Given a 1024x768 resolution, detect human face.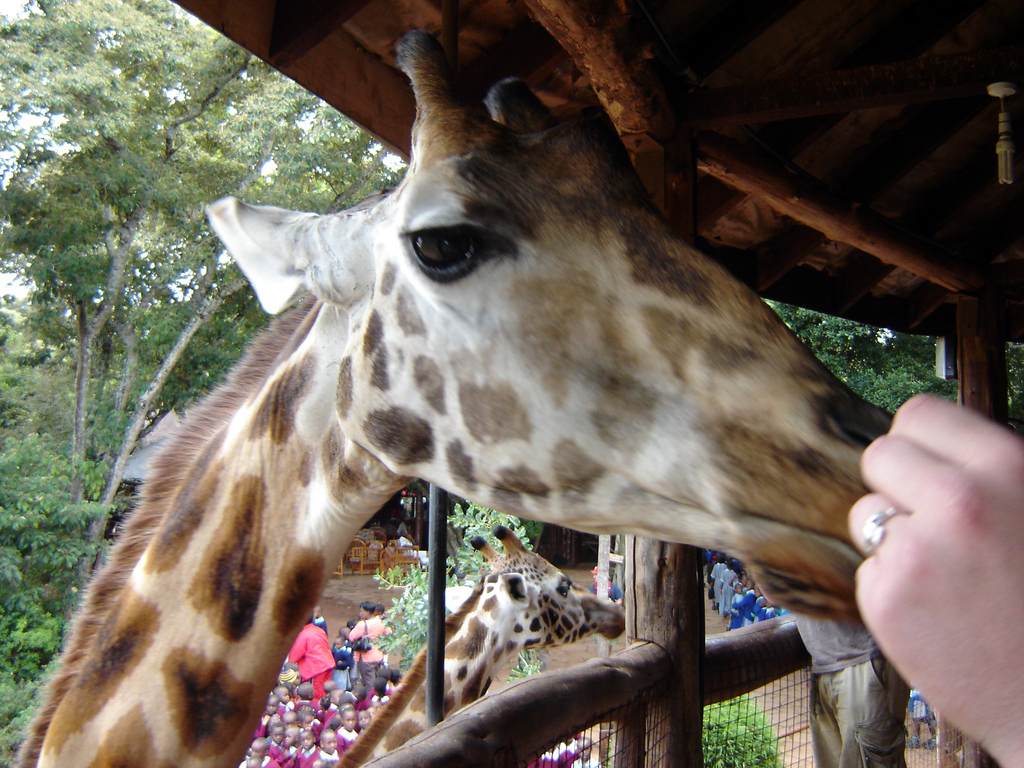
detection(333, 640, 344, 653).
